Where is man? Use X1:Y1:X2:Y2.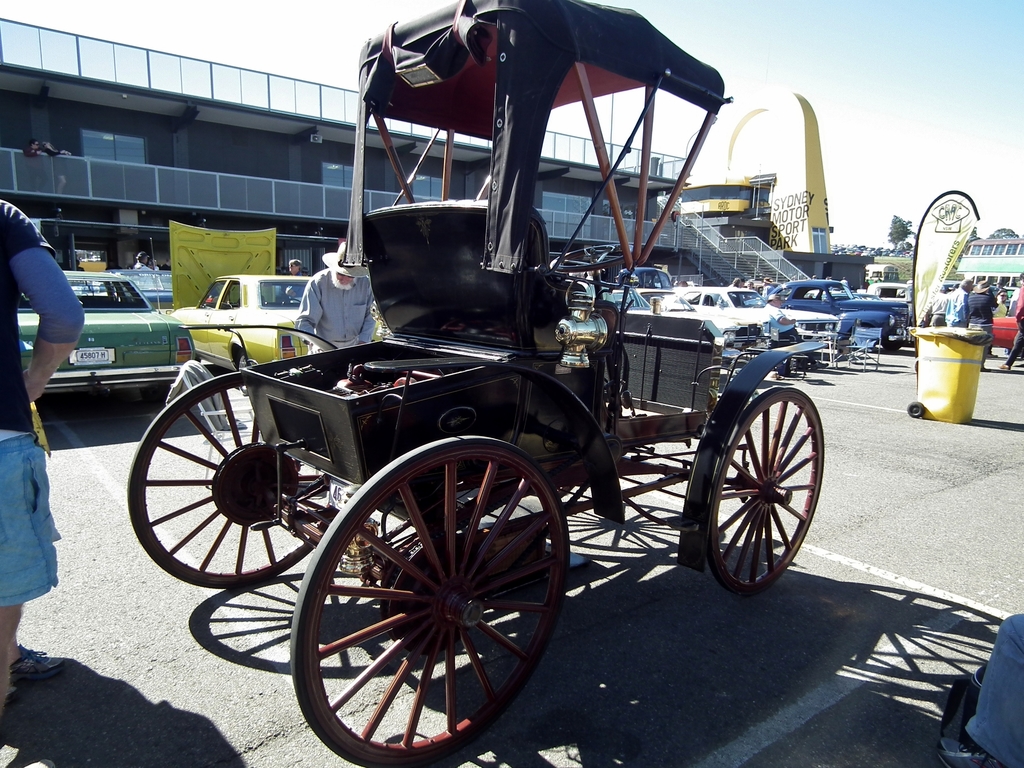
968:278:1000:373.
